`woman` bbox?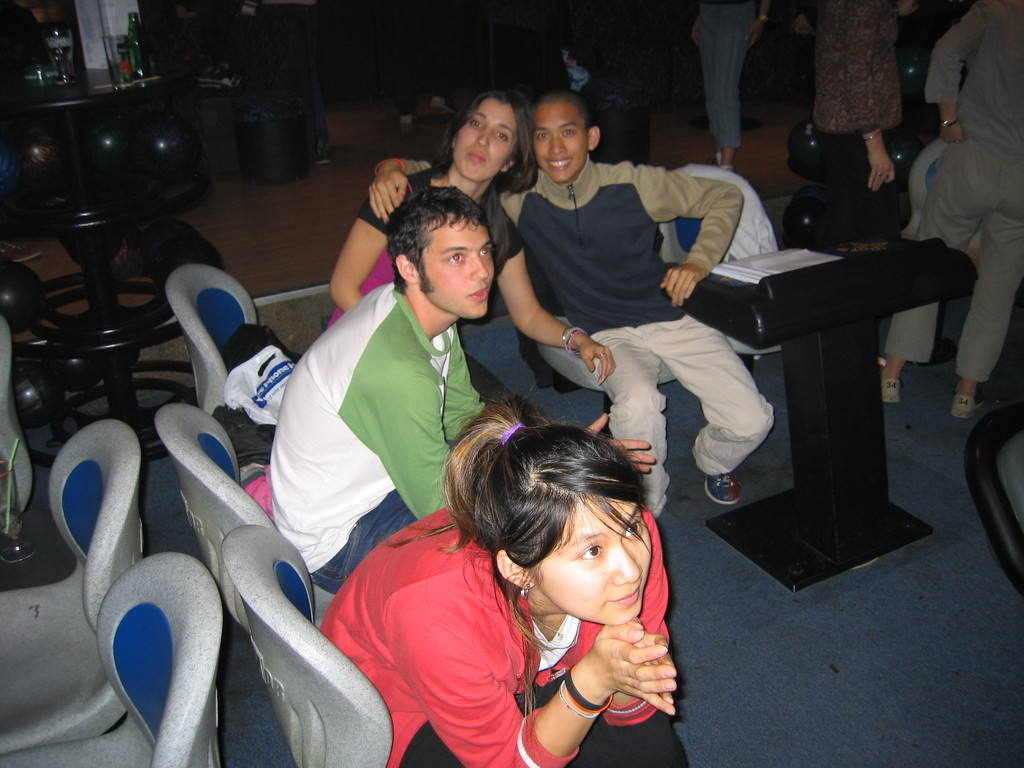
locate(304, 384, 706, 762)
